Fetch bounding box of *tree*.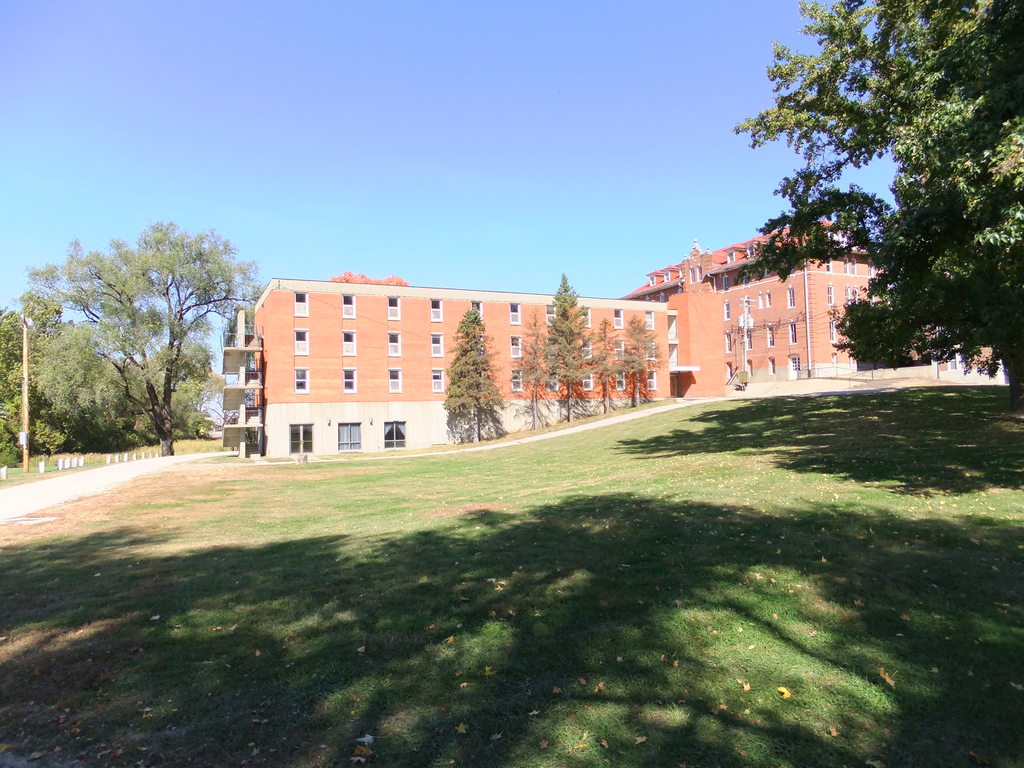
Bbox: BBox(4, 218, 263, 465).
